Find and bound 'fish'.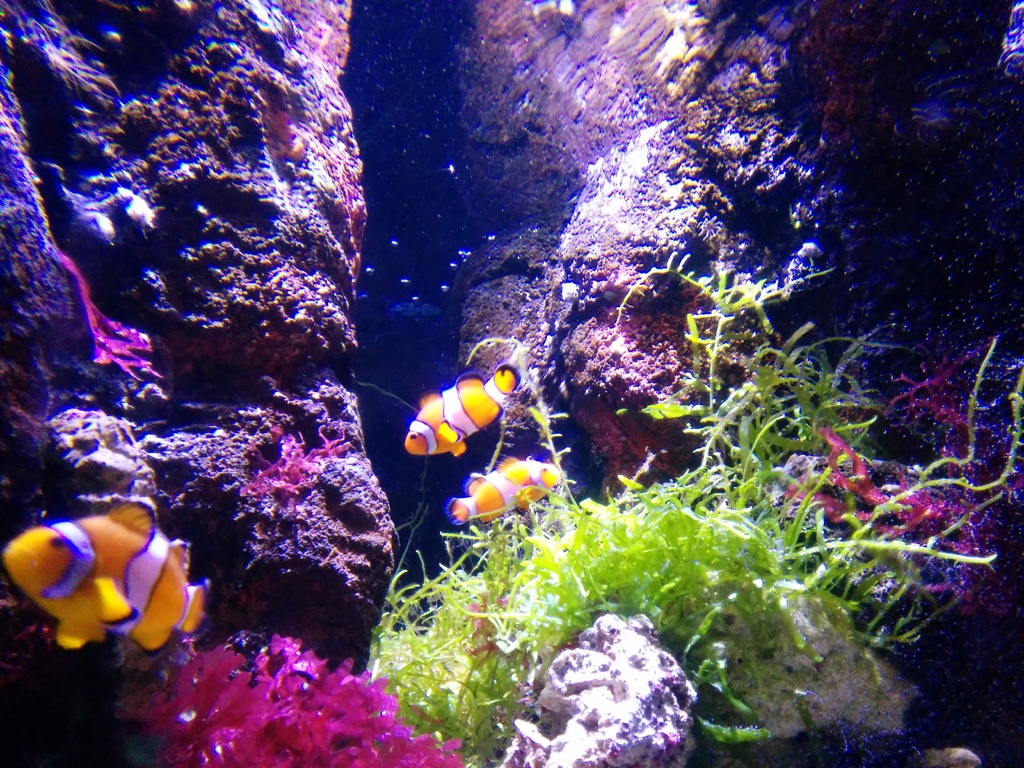
Bound: locate(3, 501, 223, 664).
